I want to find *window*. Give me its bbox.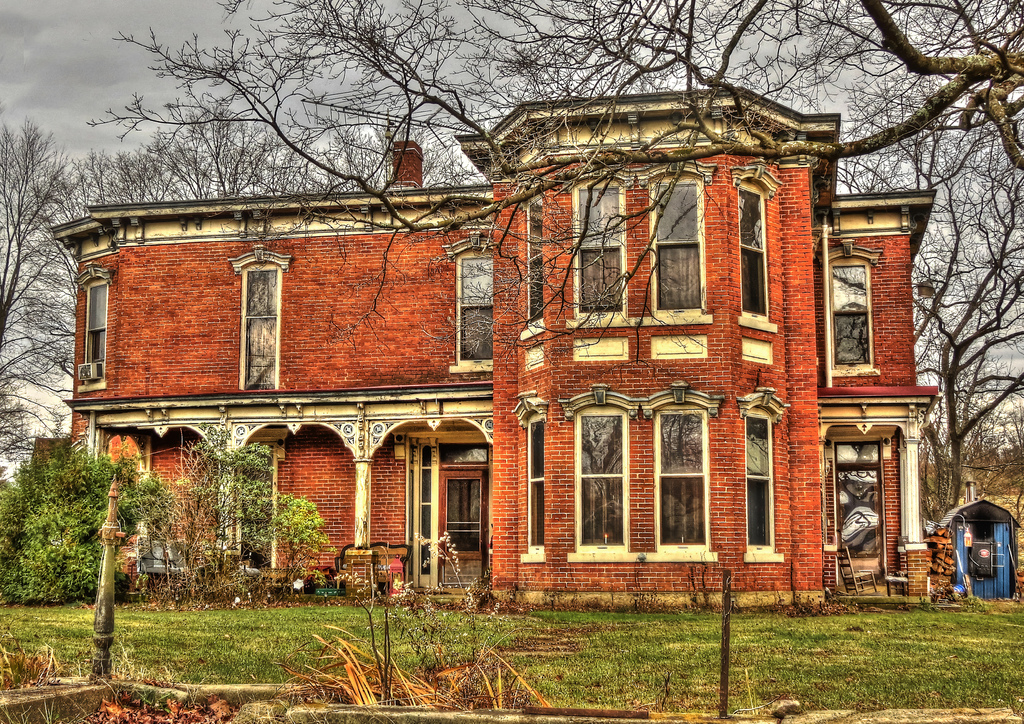
(x1=575, y1=181, x2=627, y2=316).
